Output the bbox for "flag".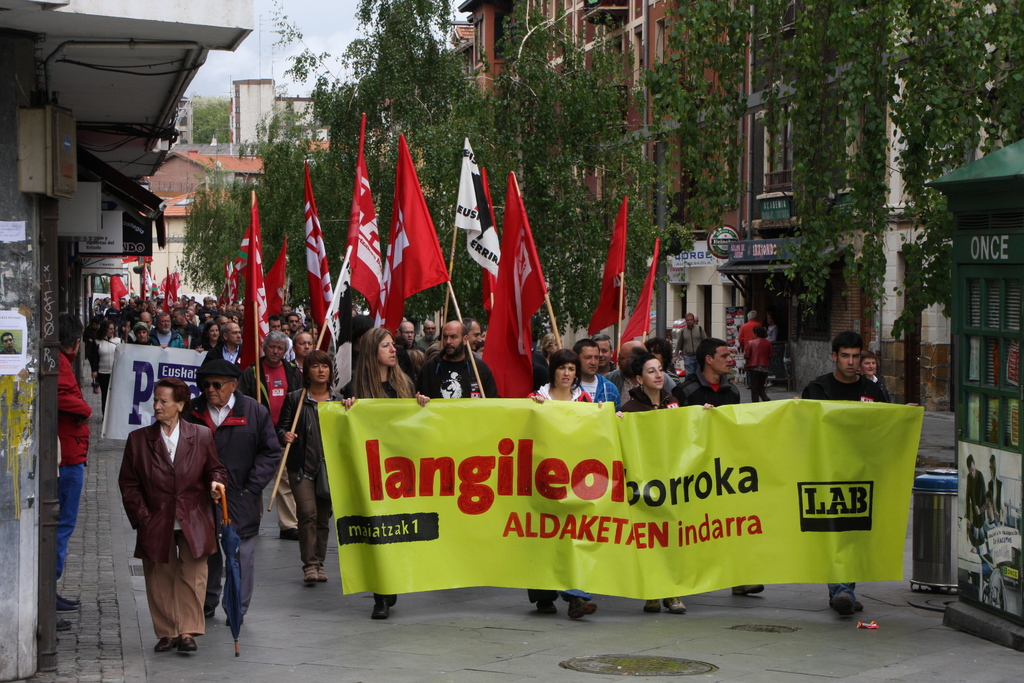
{"left": 383, "top": 139, "right": 449, "bottom": 337}.
